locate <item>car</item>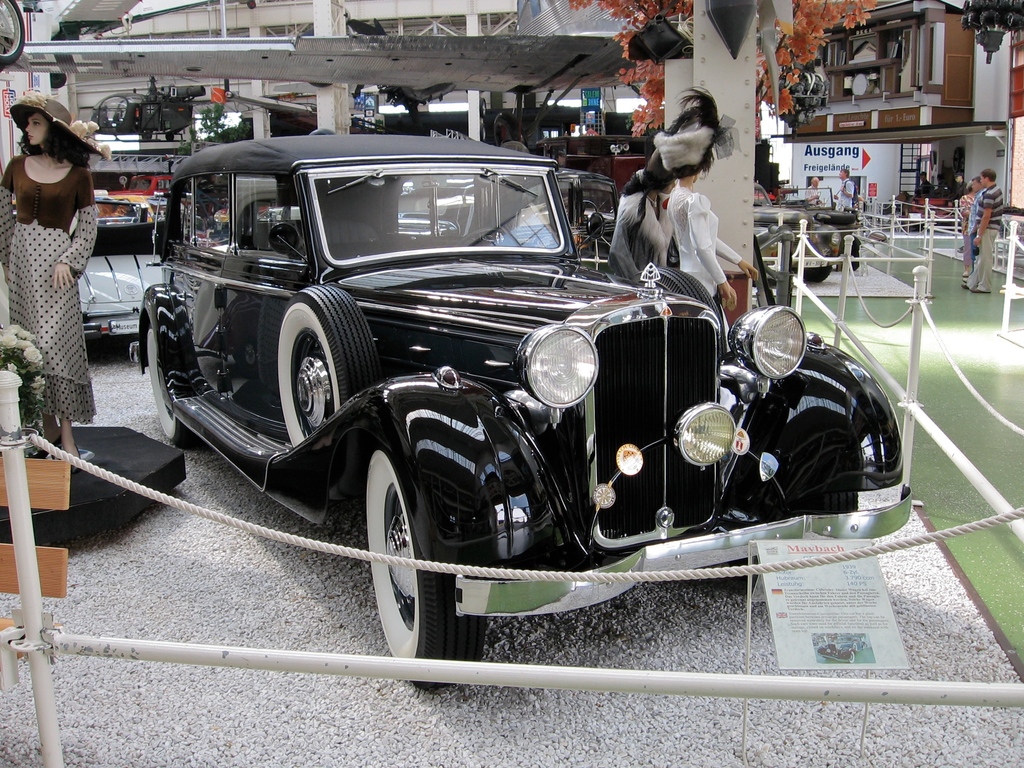
l=76, t=198, r=165, b=340
